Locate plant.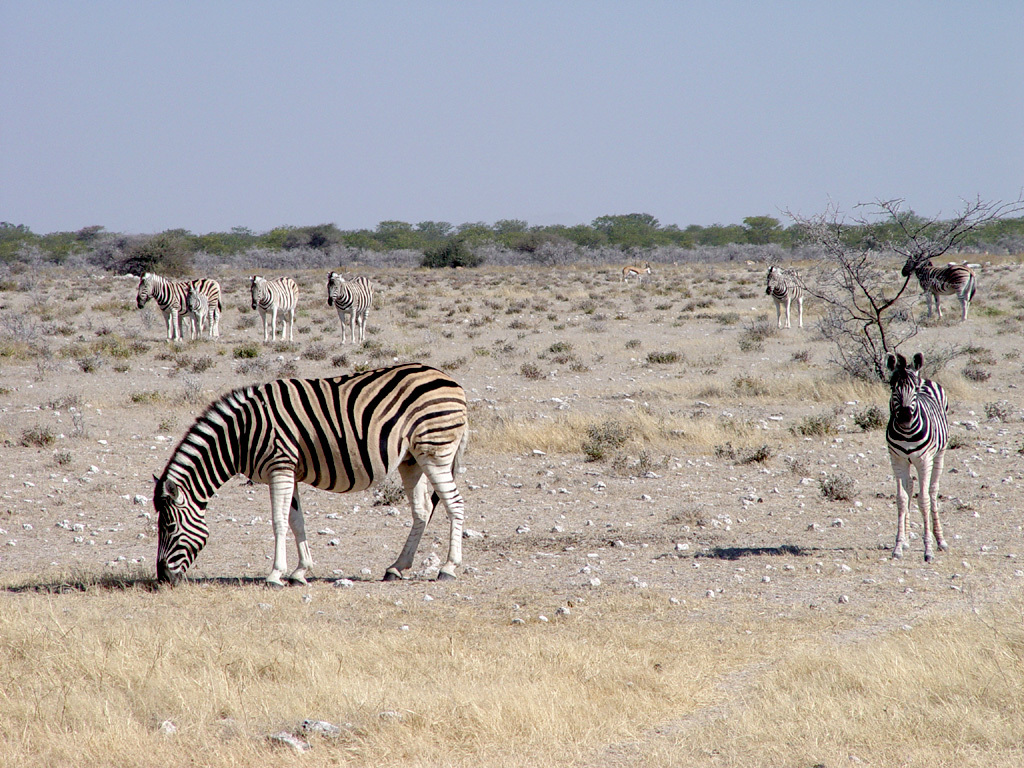
Bounding box: left=49, top=438, right=78, bottom=470.
